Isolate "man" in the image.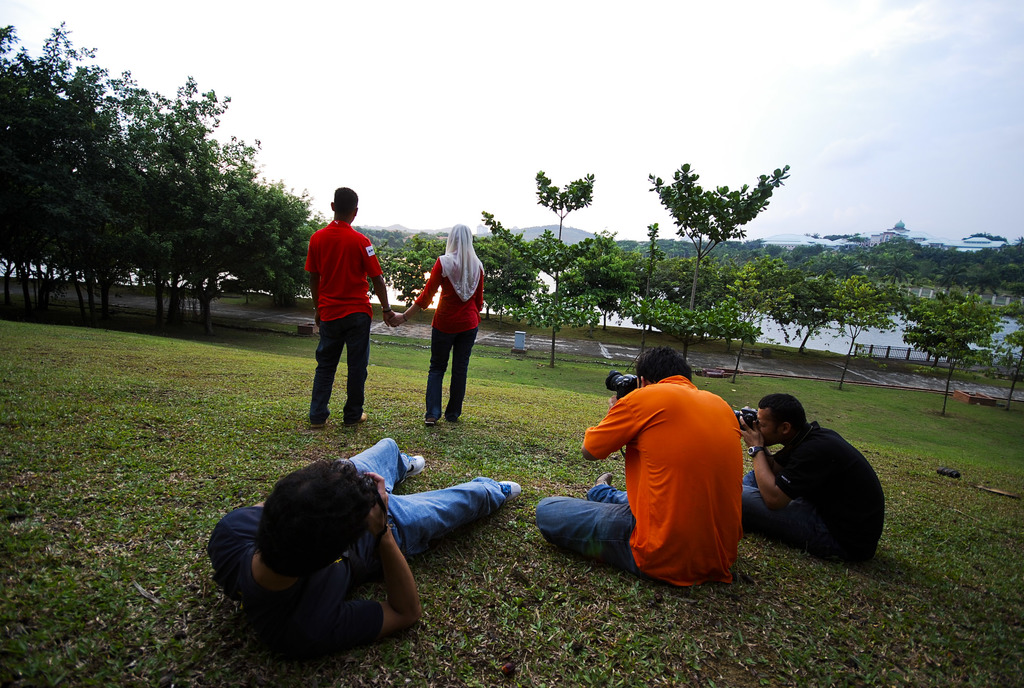
Isolated region: locate(733, 393, 886, 563).
